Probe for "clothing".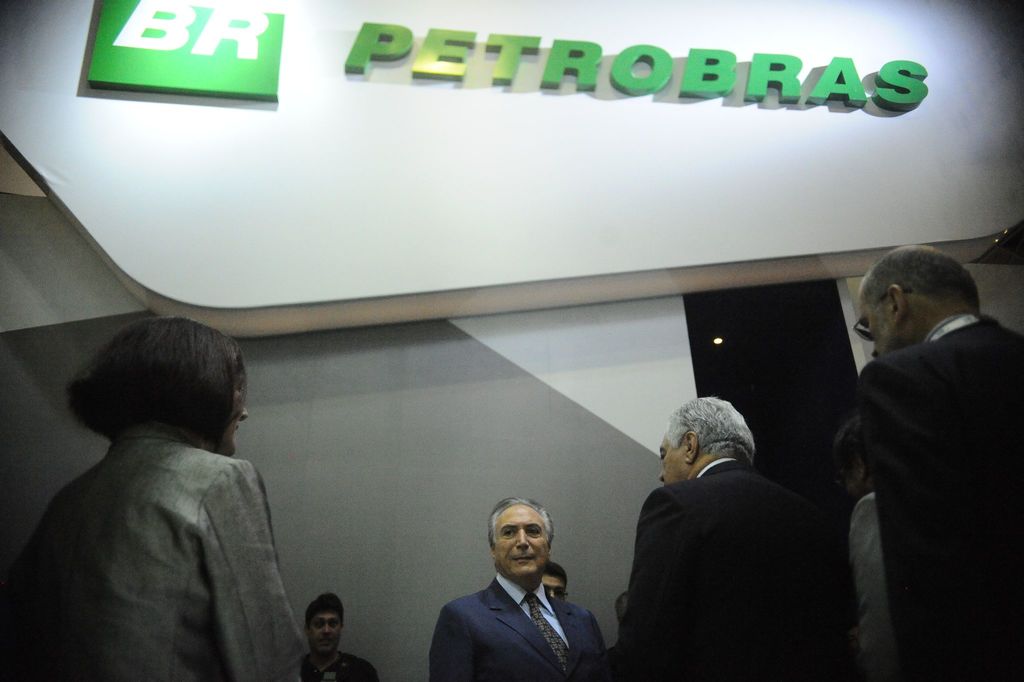
Probe result: bbox=[15, 338, 320, 681].
